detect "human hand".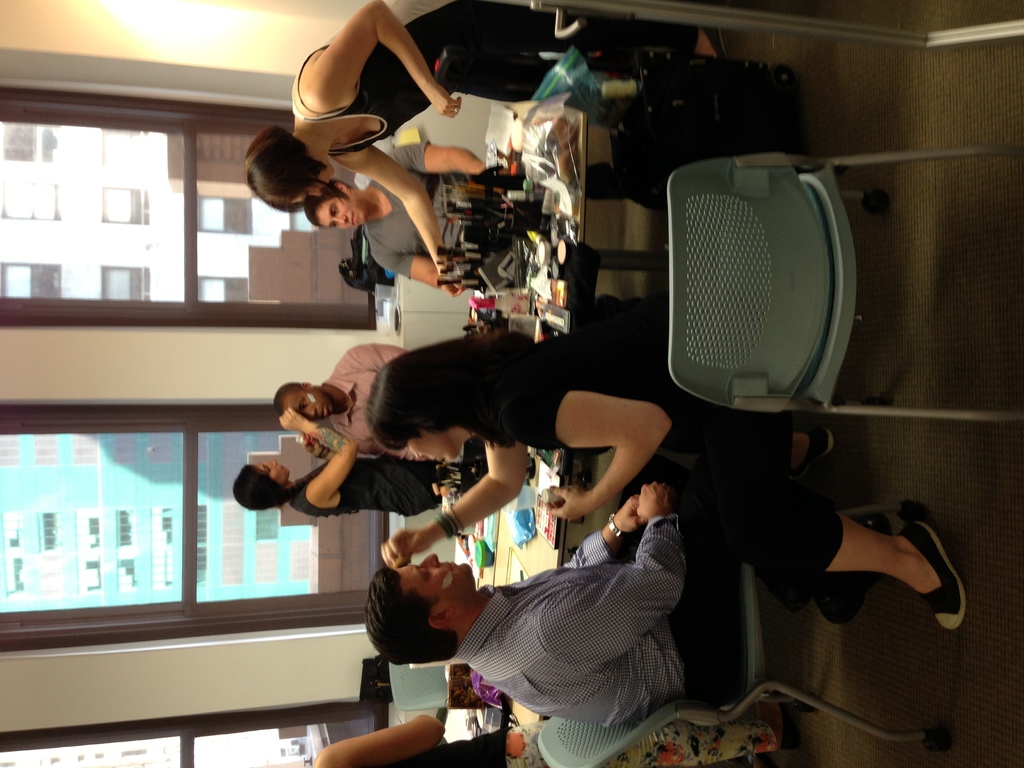
Detected at <box>275,406,300,434</box>.
